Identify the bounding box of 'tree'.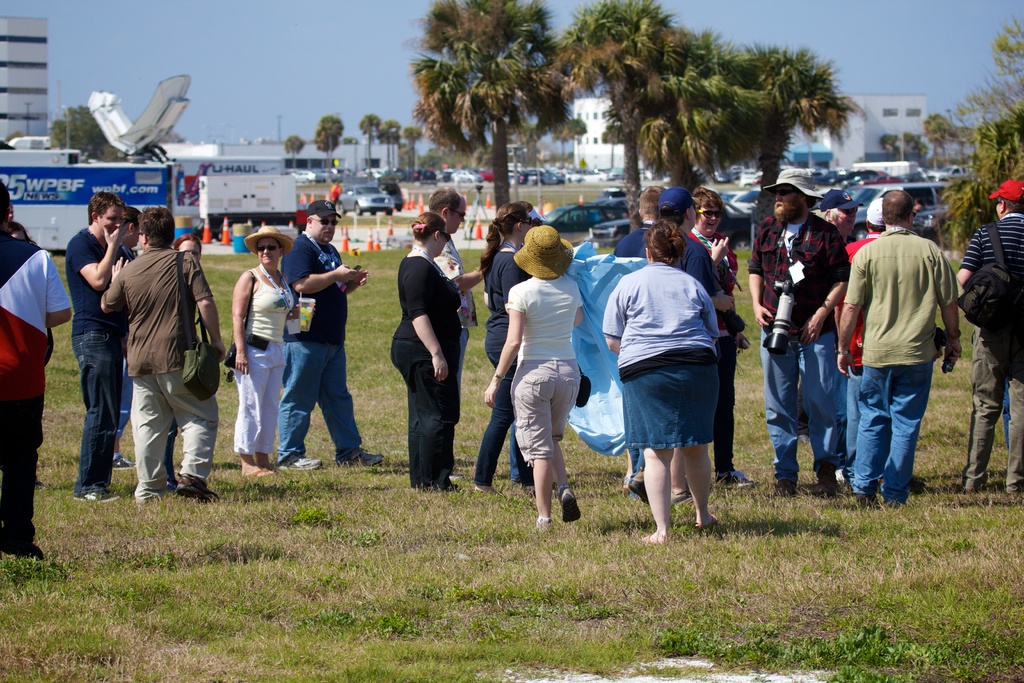
left=884, top=130, right=923, bottom=164.
